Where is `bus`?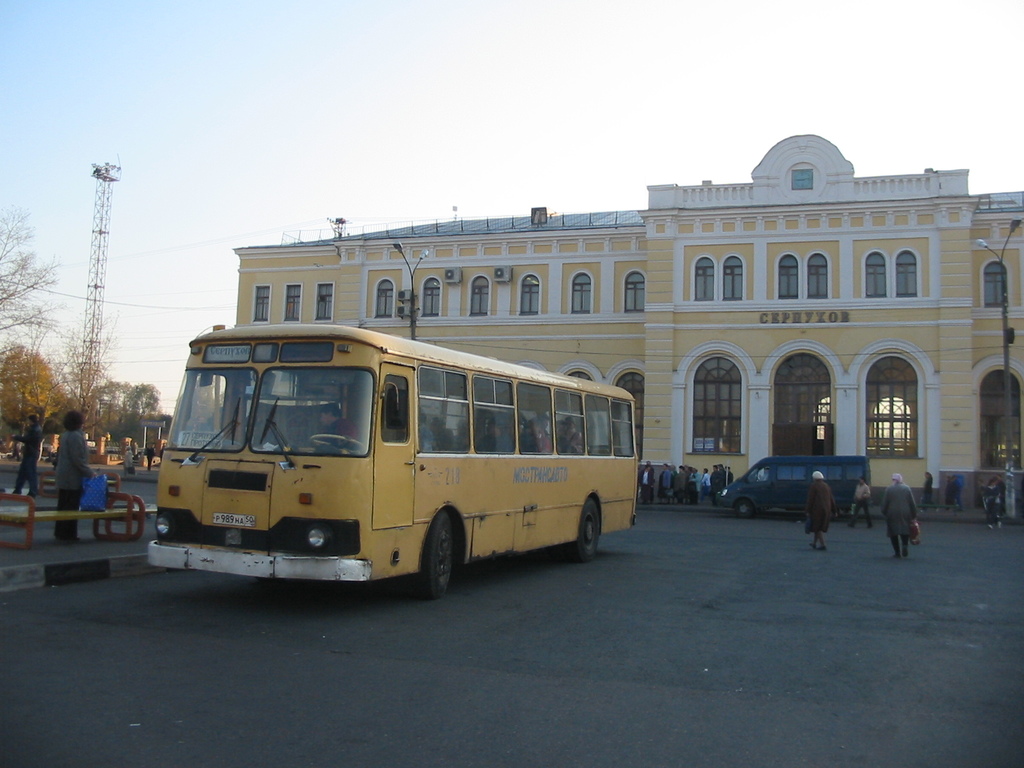
<region>143, 323, 641, 595</region>.
